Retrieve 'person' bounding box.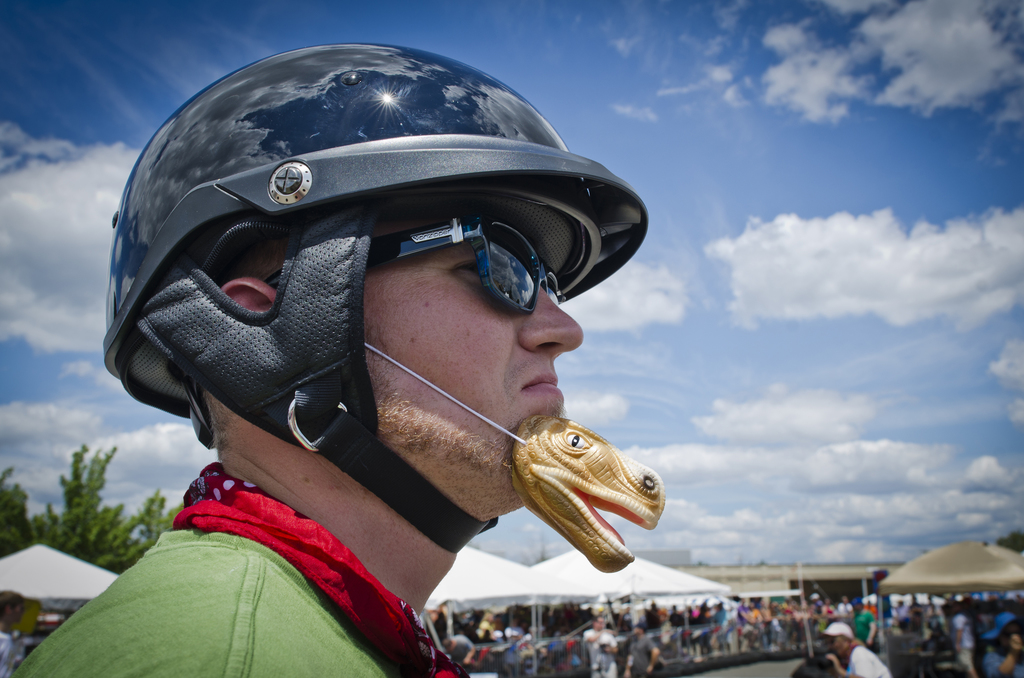
Bounding box: locate(0, 590, 22, 677).
